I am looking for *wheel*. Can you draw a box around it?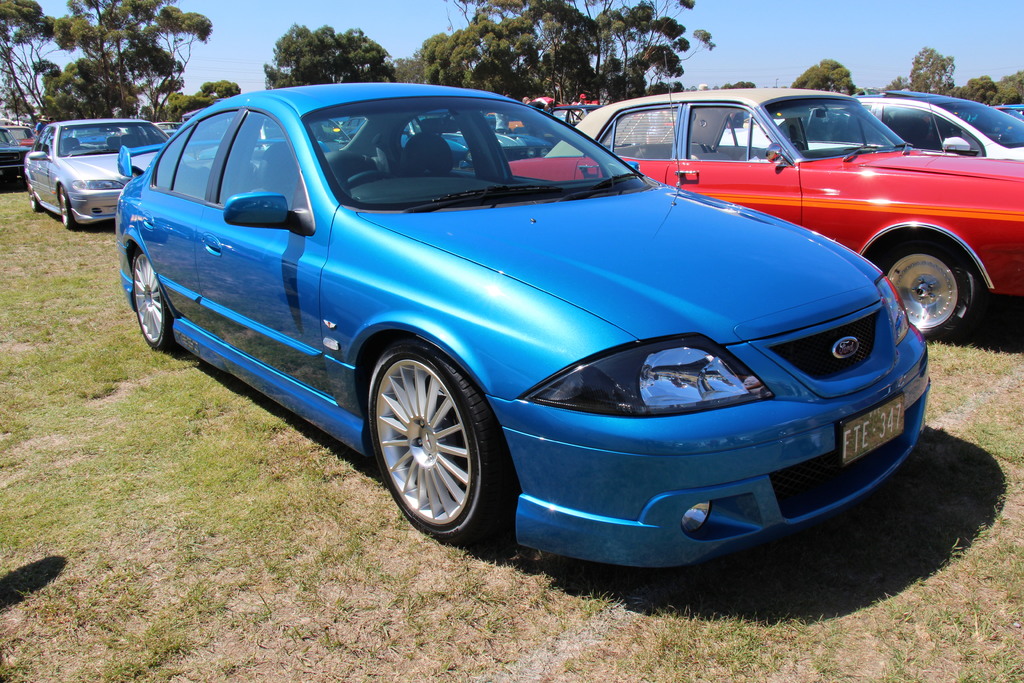
Sure, the bounding box is bbox(345, 168, 397, 190).
